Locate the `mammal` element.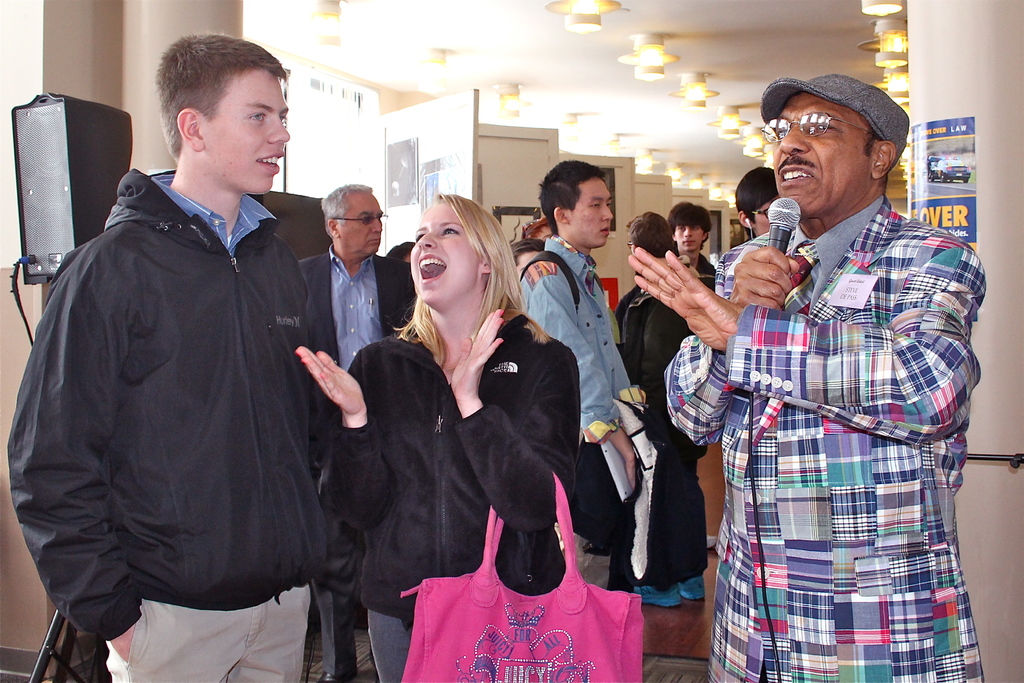
Element bbox: <box>509,156,649,589</box>.
